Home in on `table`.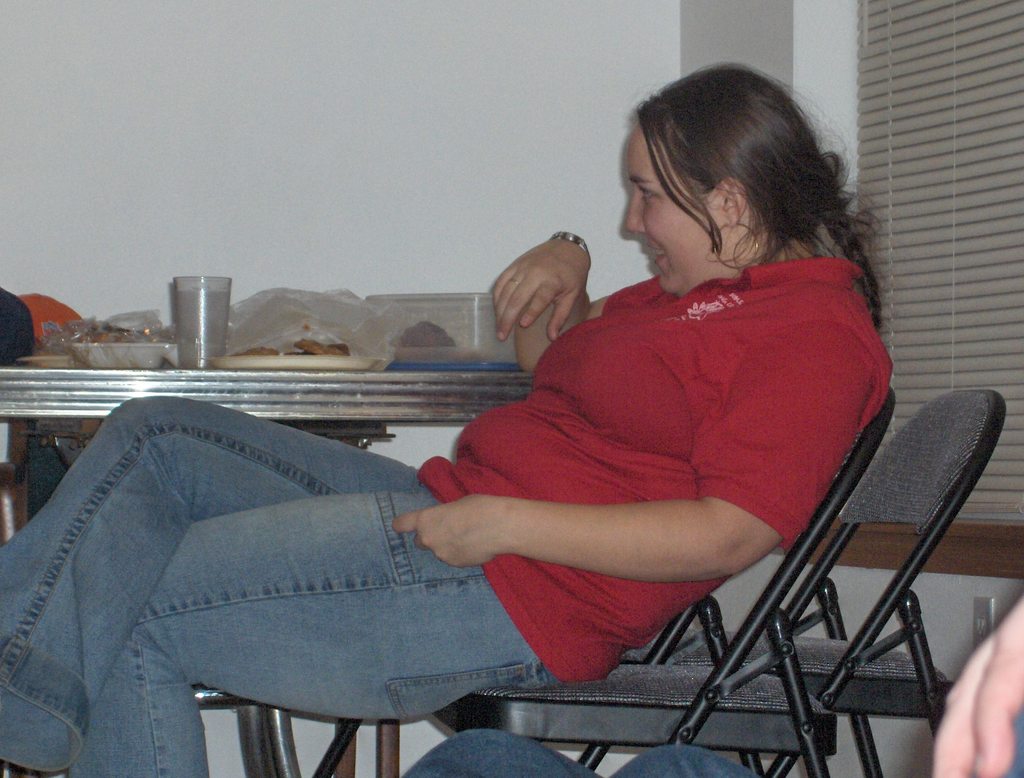
Homed in at select_region(0, 261, 903, 777).
